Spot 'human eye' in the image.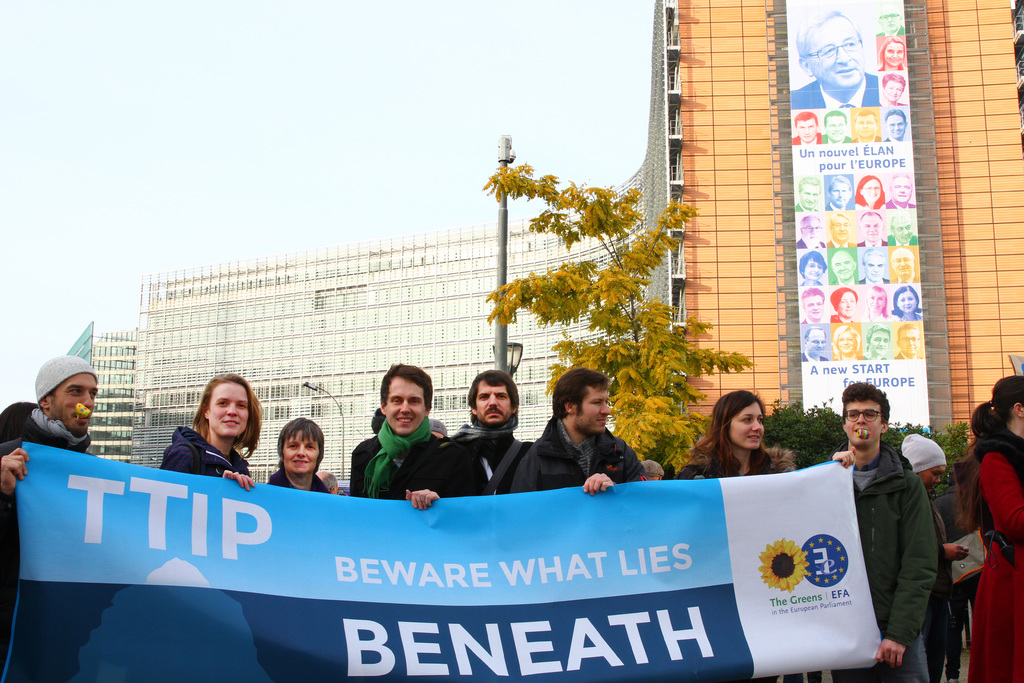
'human eye' found at {"x1": 897, "y1": 258, "x2": 899, "y2": 263}.
